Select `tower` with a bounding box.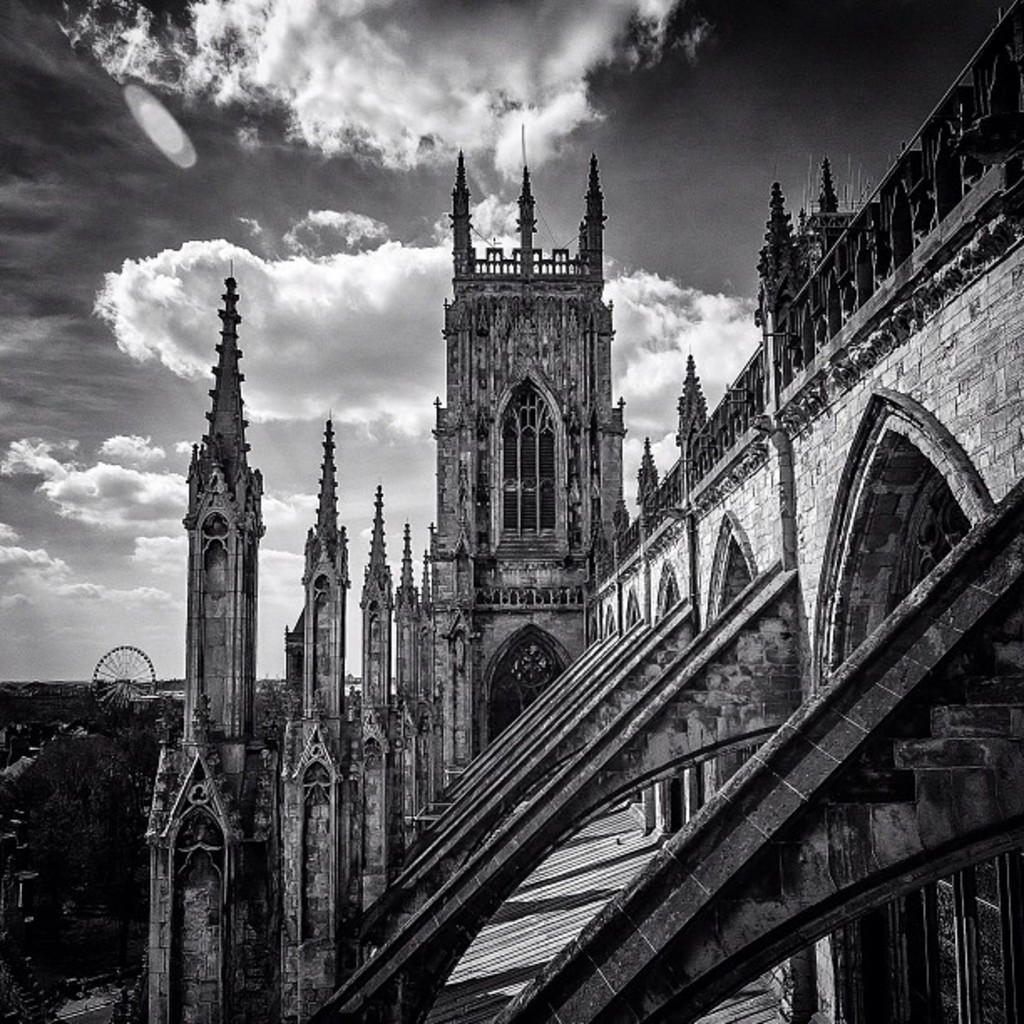
{"x1": 410, "y1": 107, "x2": 656, "y2": 664}.
